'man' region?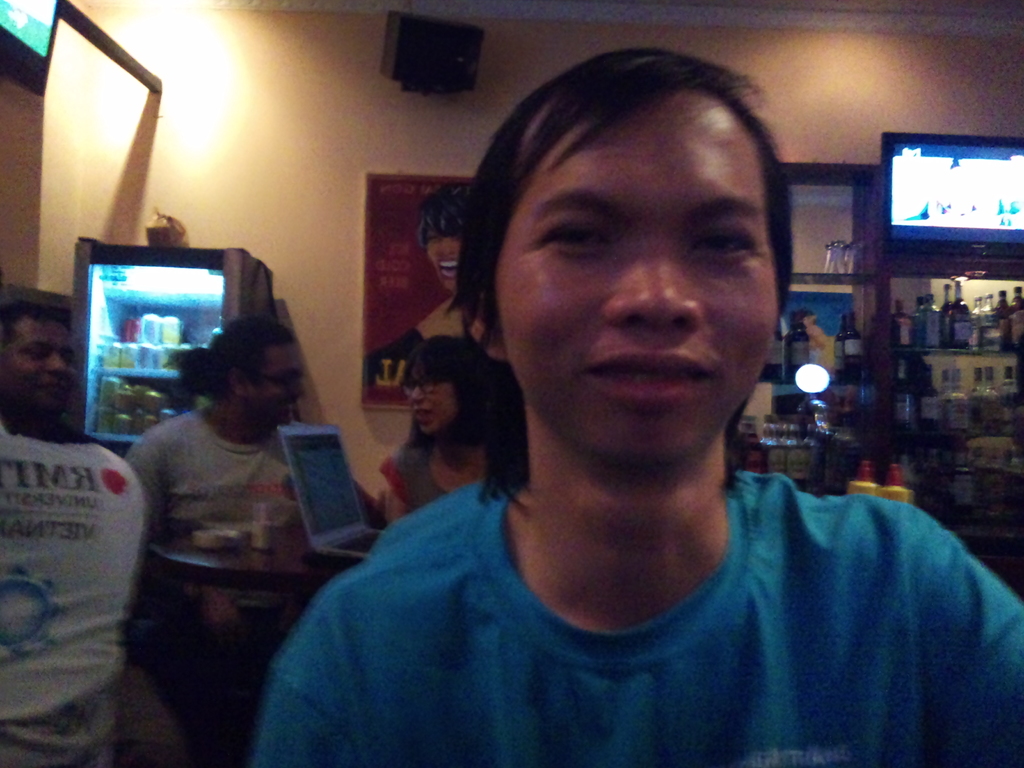
<box>125,320,350,767</box>
